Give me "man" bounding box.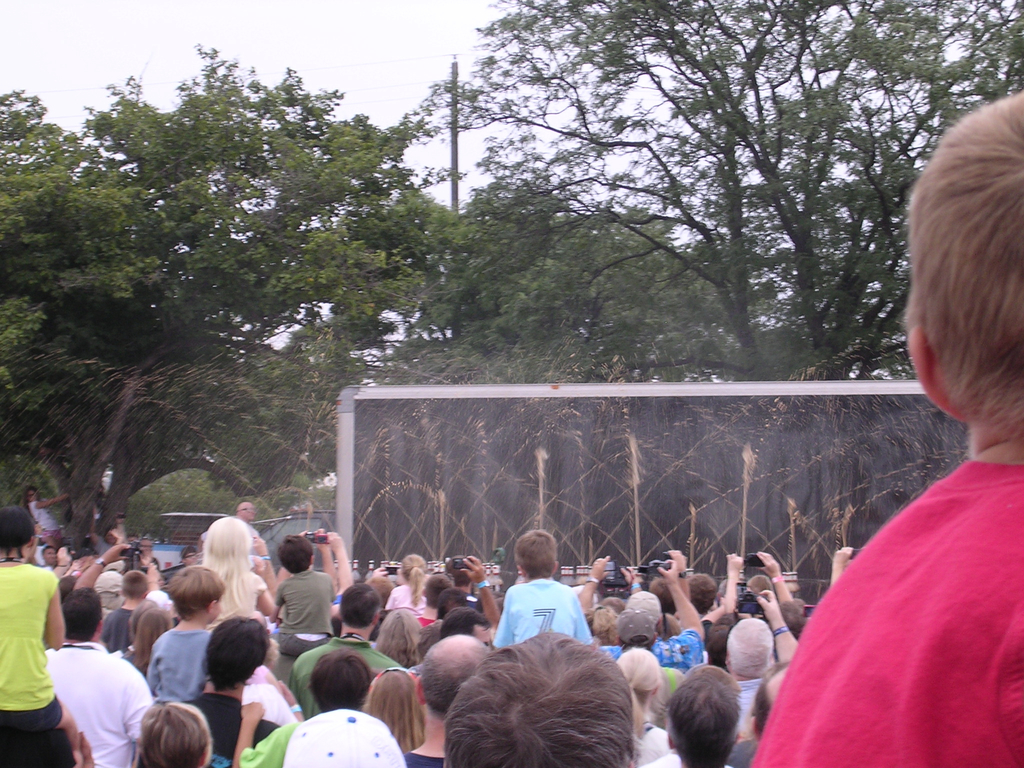
left=40, top=599, right=157, bottom=767.
